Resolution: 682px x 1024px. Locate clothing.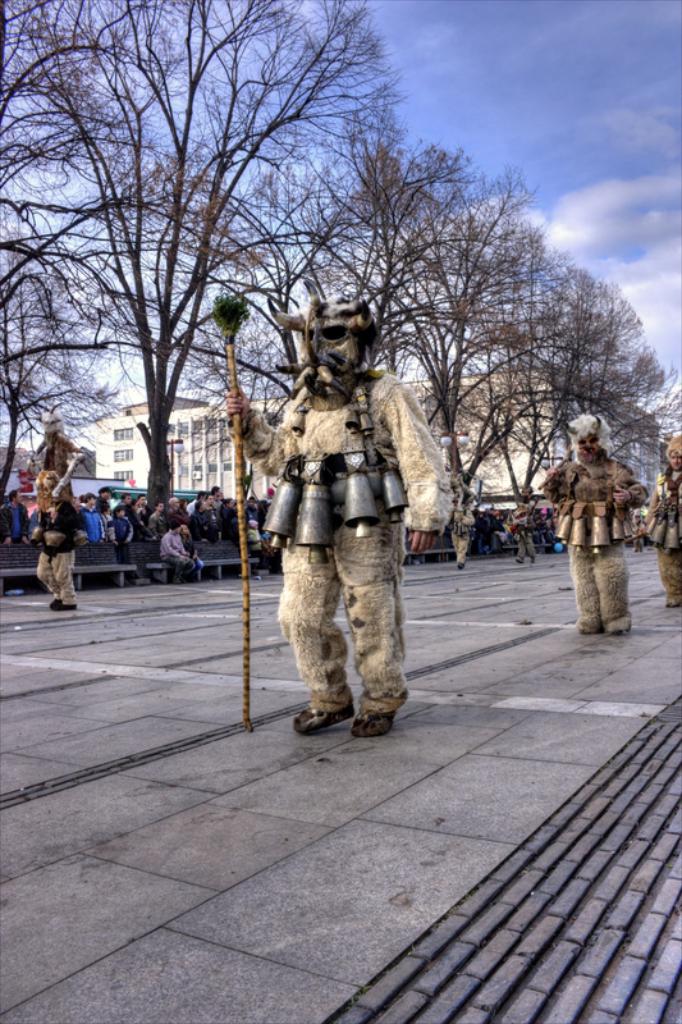
<box>107,515,129,543</box>.
